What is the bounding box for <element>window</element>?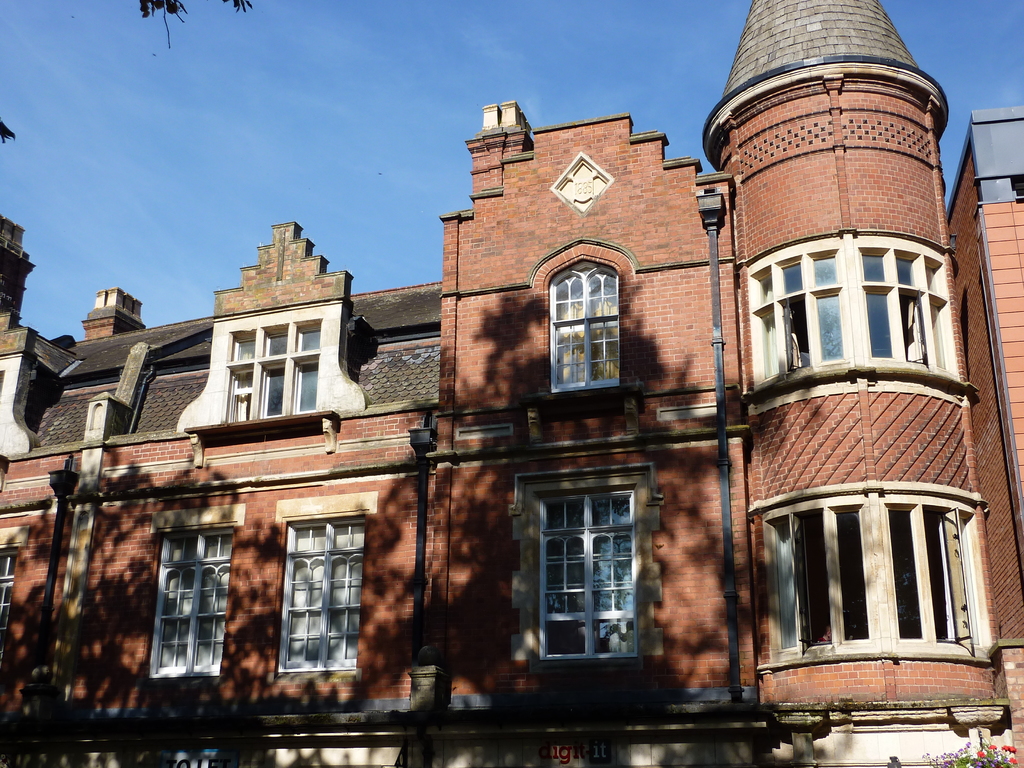
(x1=273, y1=519, x2=367, y2=667).
